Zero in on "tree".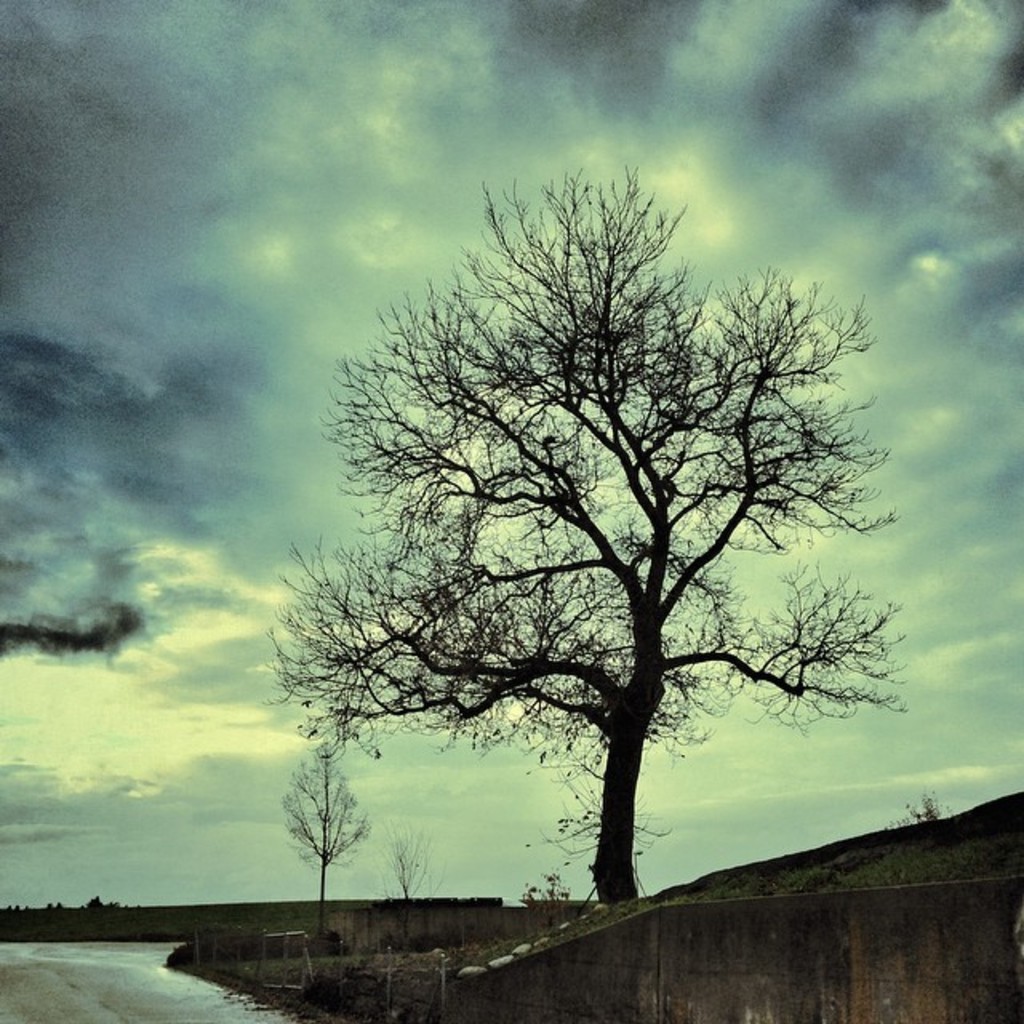
Zeroed in: (294,174,904,934).
